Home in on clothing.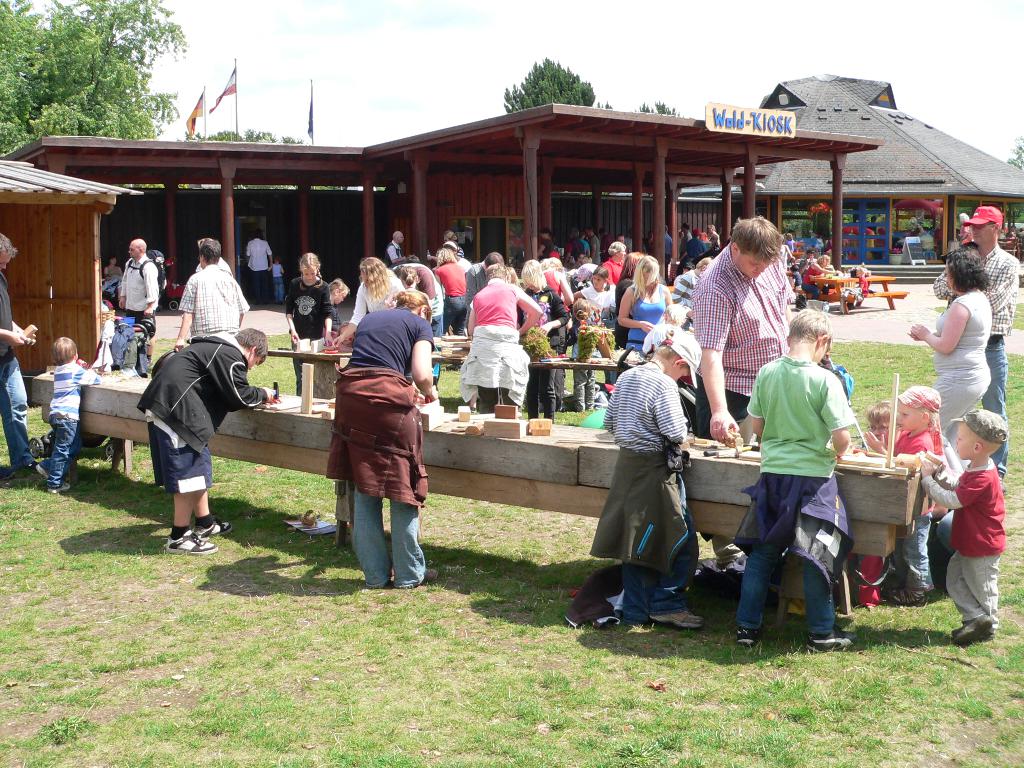
Homed in at detection(46, 355, 99, 483).
